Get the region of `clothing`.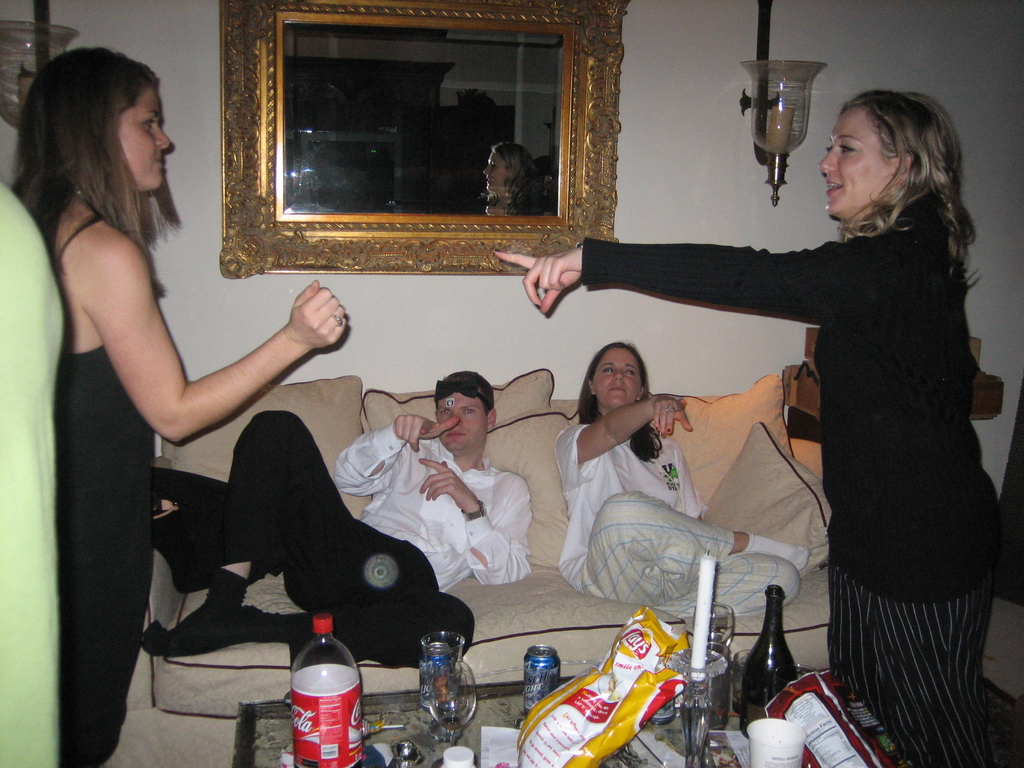
rect(585, 193, 1011, 764).
